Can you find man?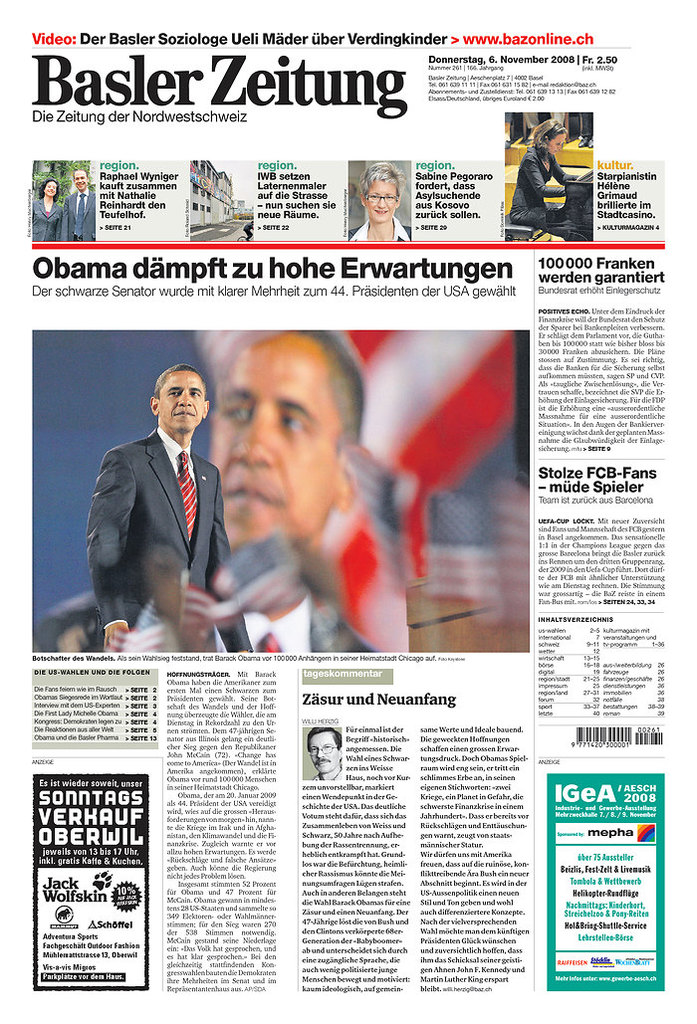
Yes, bounding box: 28,325,381,654.
